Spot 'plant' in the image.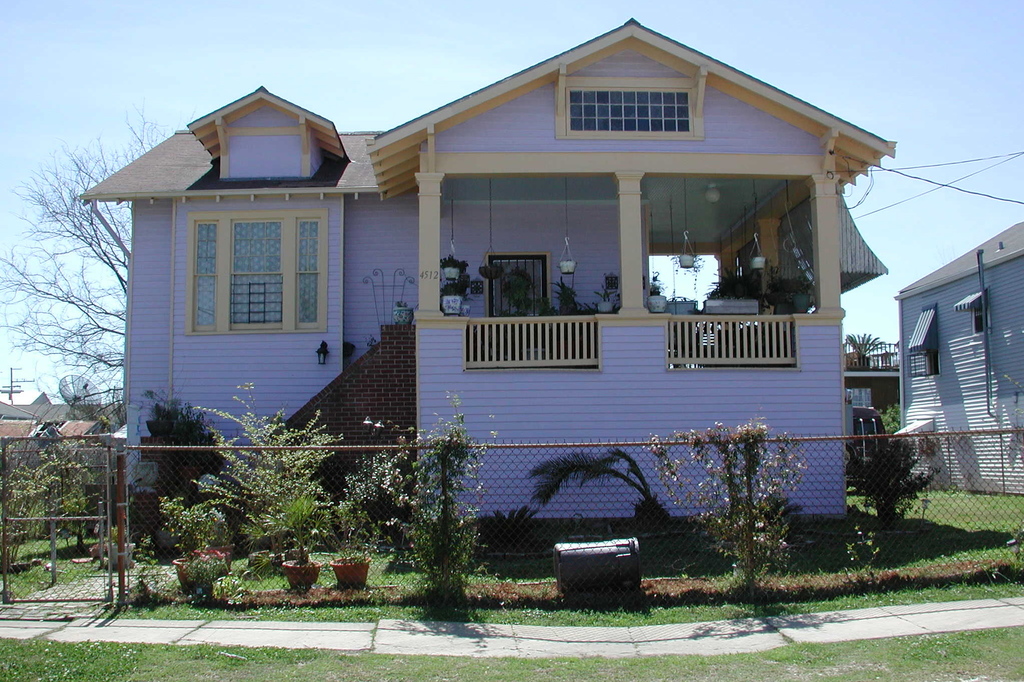
'plant' found at (left=187, top=380, right=348, bottom=556).
